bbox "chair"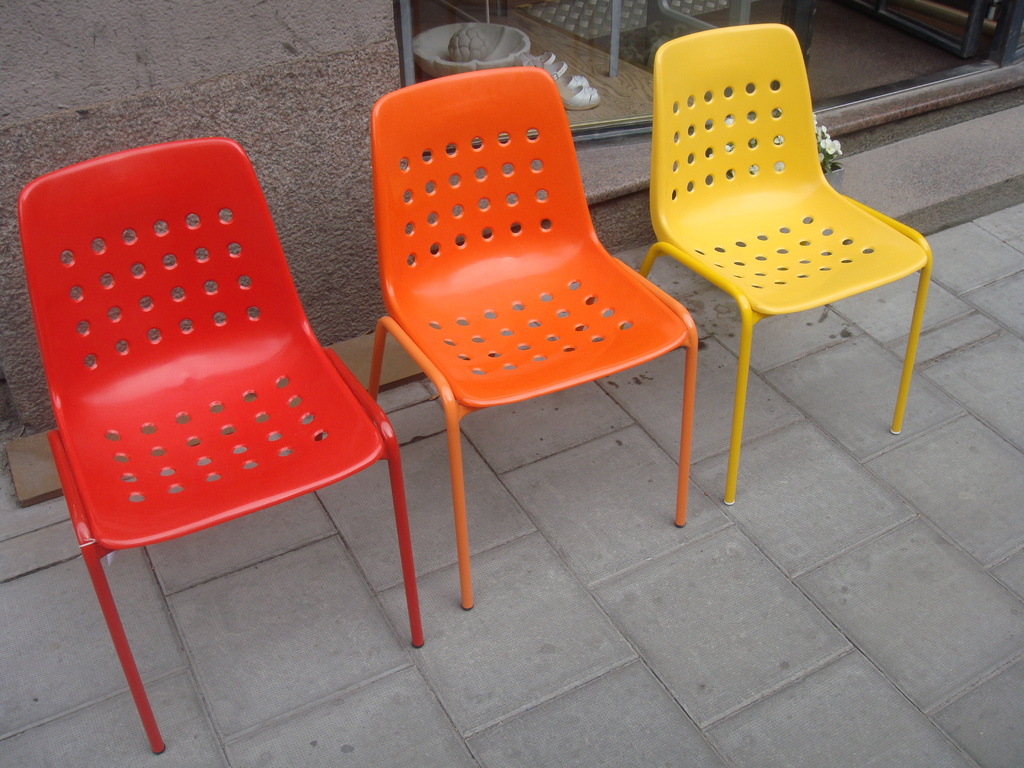
pyautogui.locateOnScreen(17, 134, 423, 751)
